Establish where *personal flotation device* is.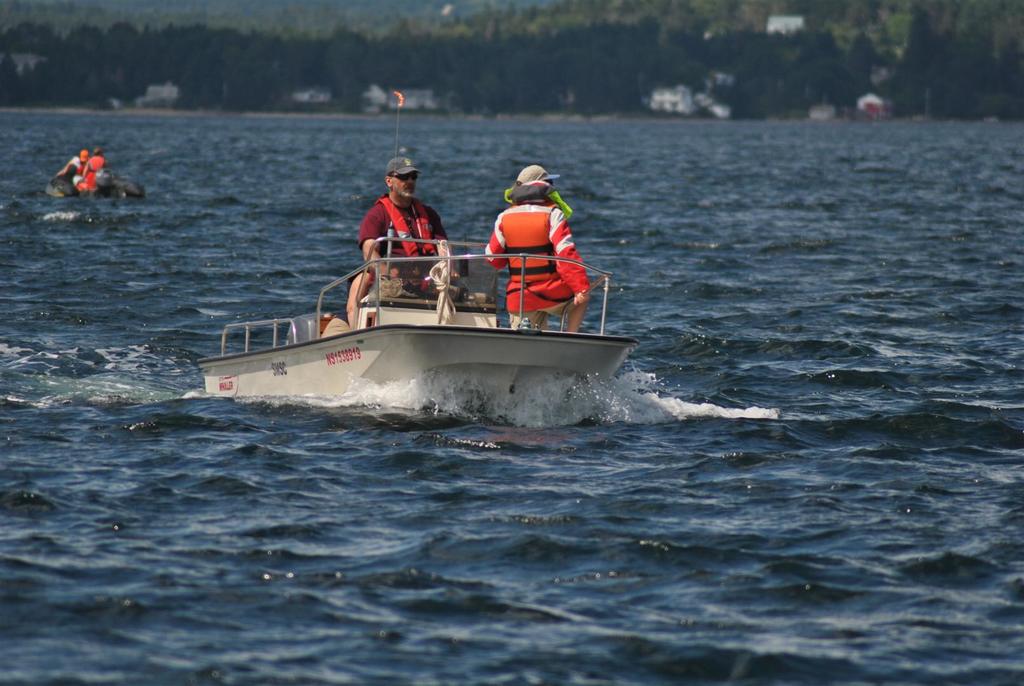
Established at box=[378, 192, 435, 268].
